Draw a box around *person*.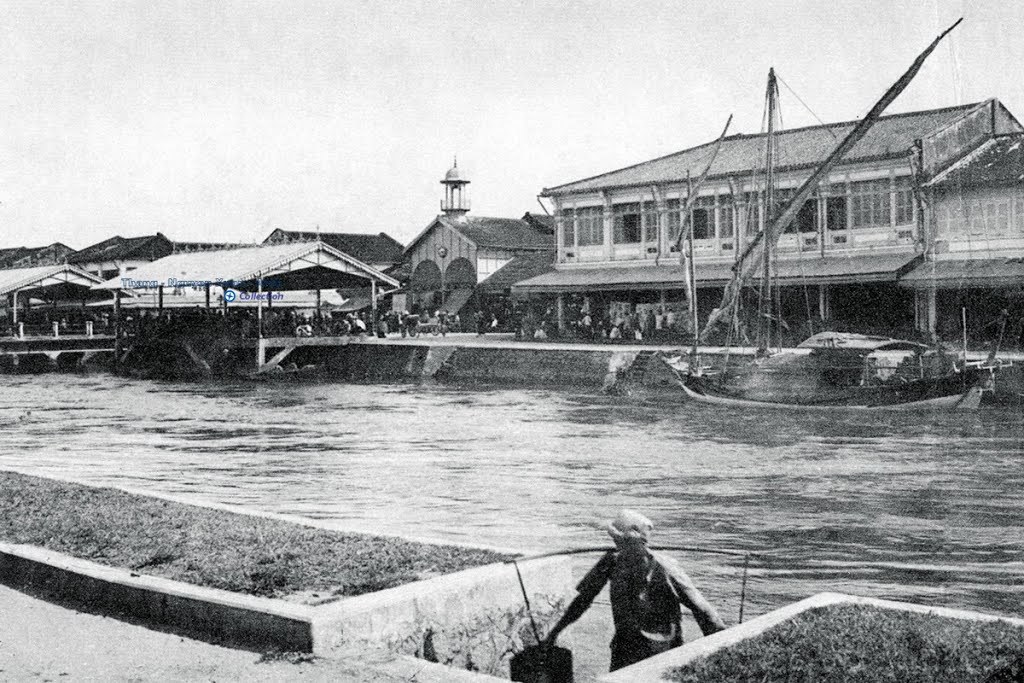
region(663, 311, 672, 336).
